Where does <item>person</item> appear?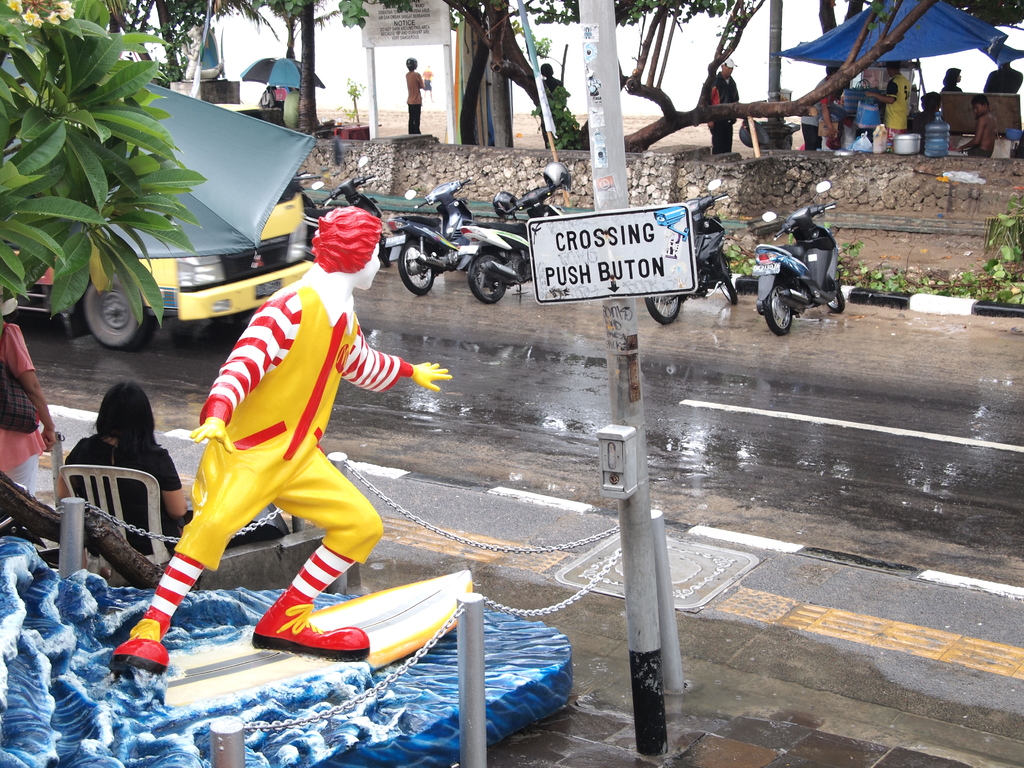
Appears at l=149, t=169, r=414, b=696.
